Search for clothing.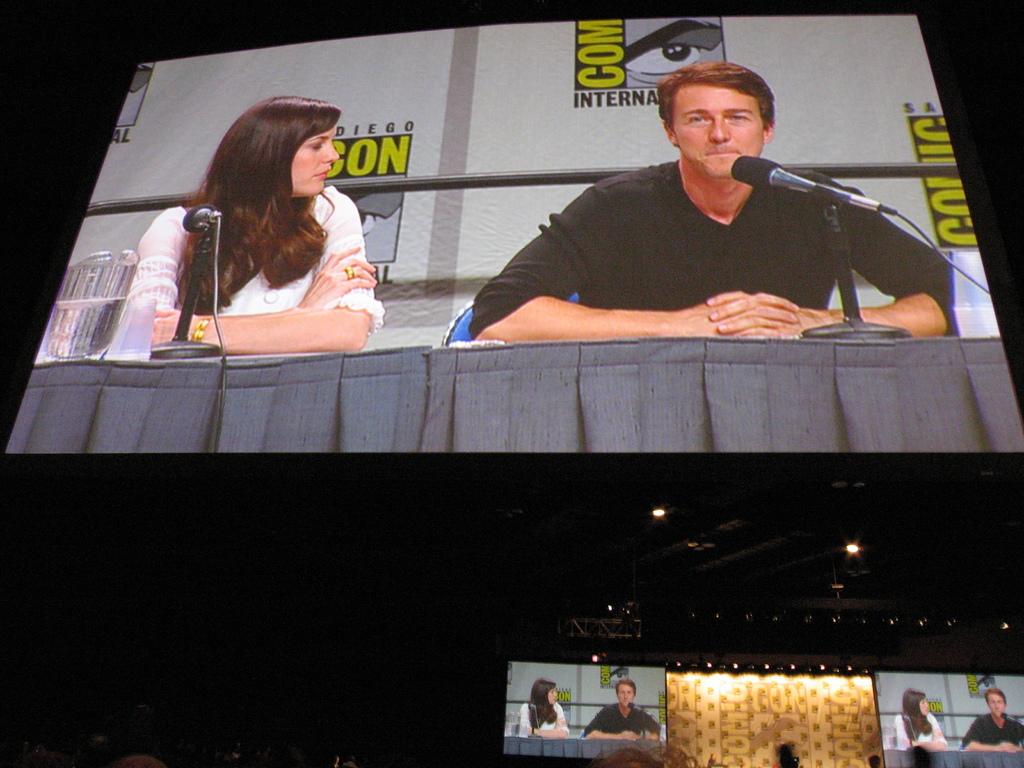
Found at left=586, top=705, right=662, bottom=743.
